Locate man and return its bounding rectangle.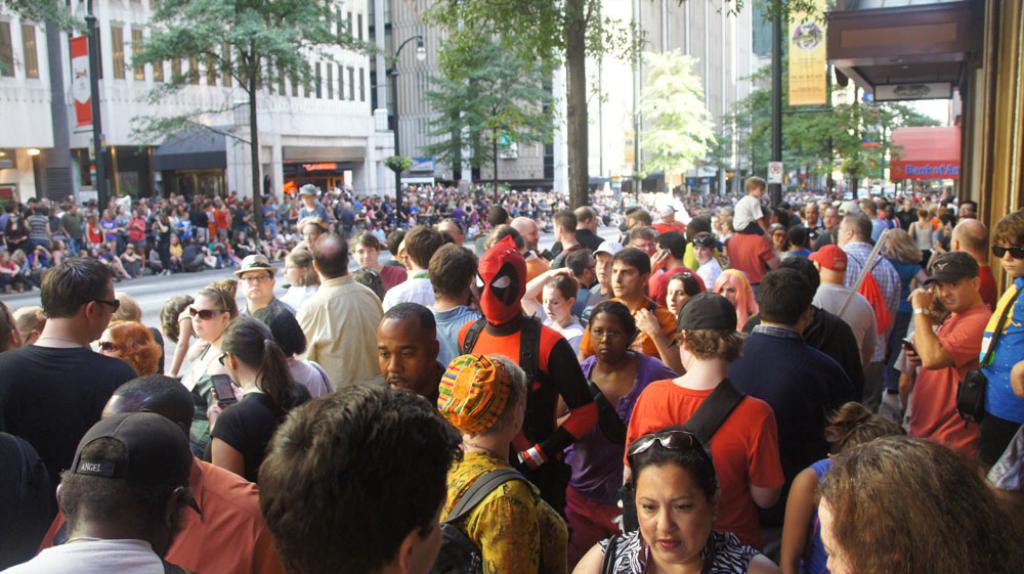
{"x1": 552, "y1": 201, "x2": 601, "y2": 251}.
